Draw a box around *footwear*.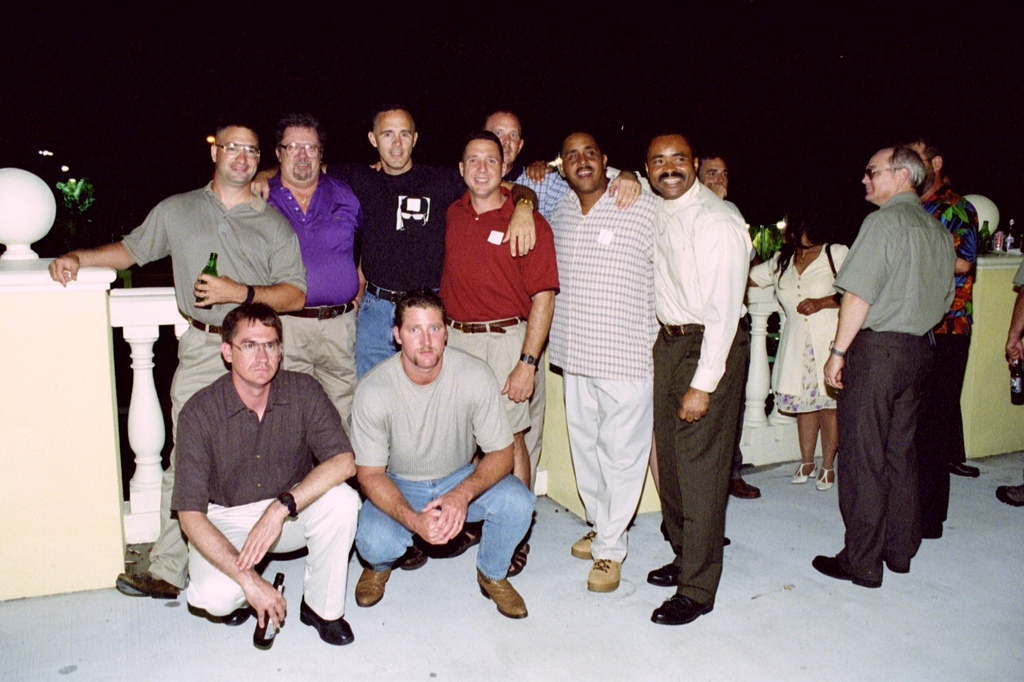
{"x1": 992, "y1": 483, "x2": 1023, "y2": 509}.
